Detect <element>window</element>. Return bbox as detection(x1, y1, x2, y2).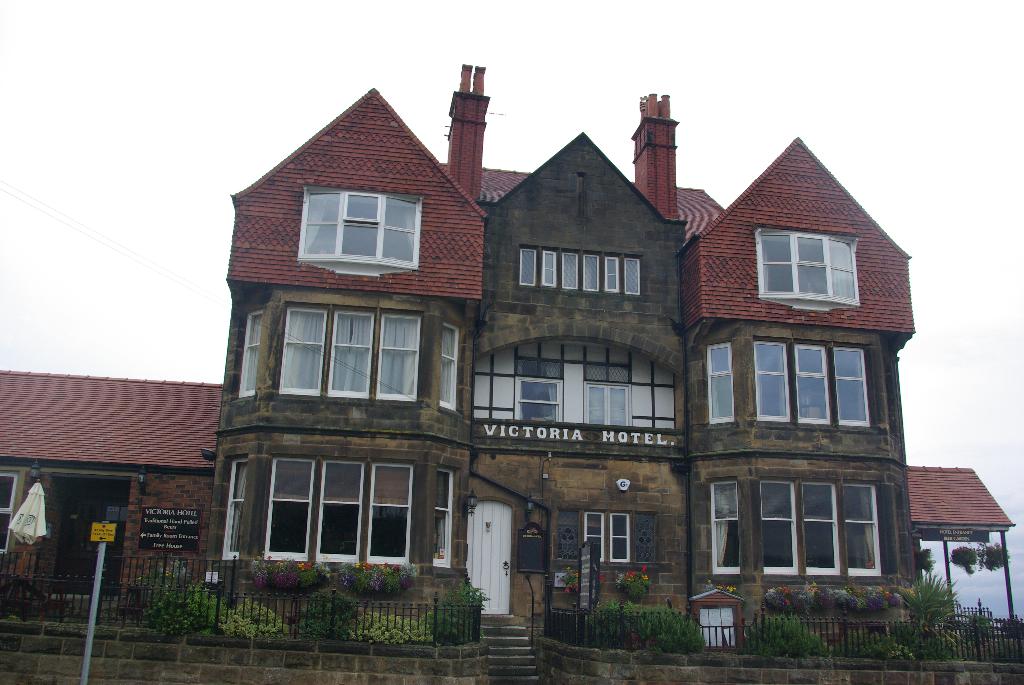
detection(741, 217, 868, 326).
